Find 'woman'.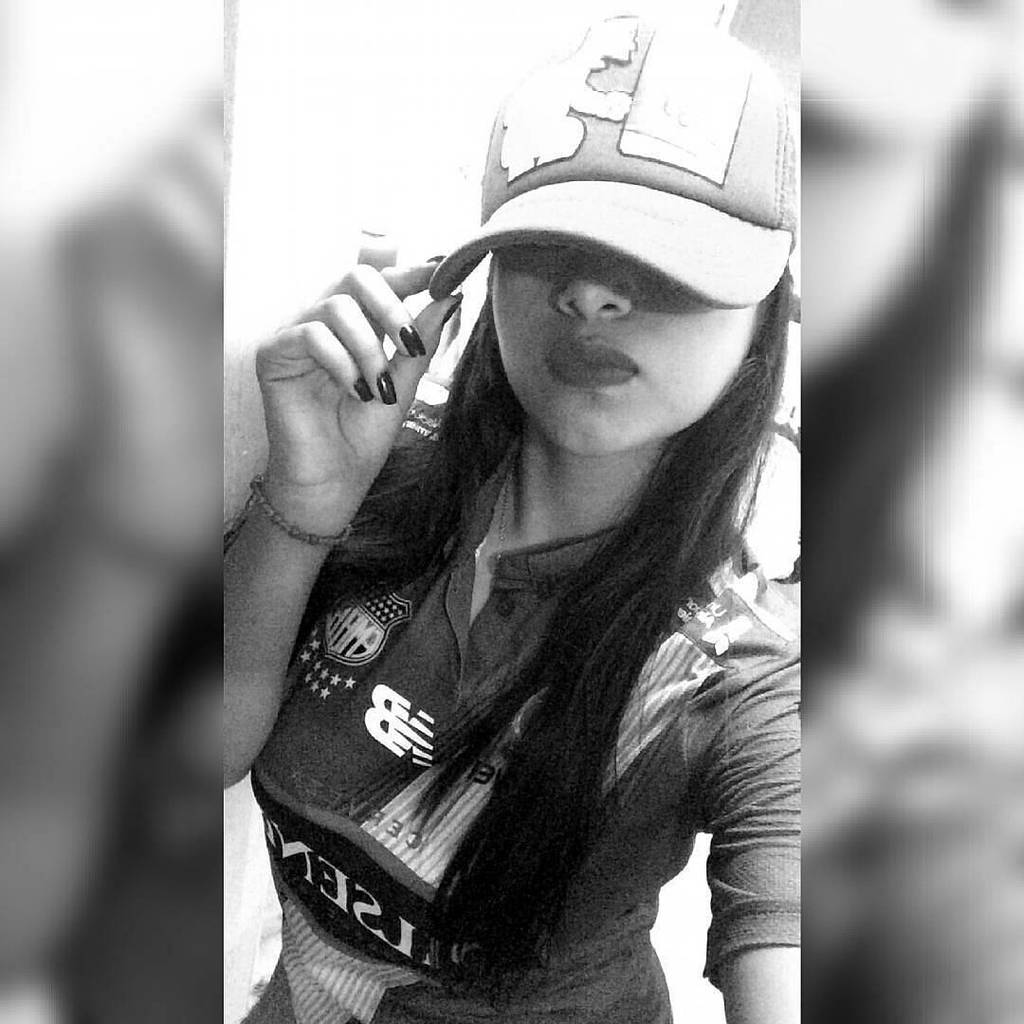
select_region(185, 42, 861, 1021).
